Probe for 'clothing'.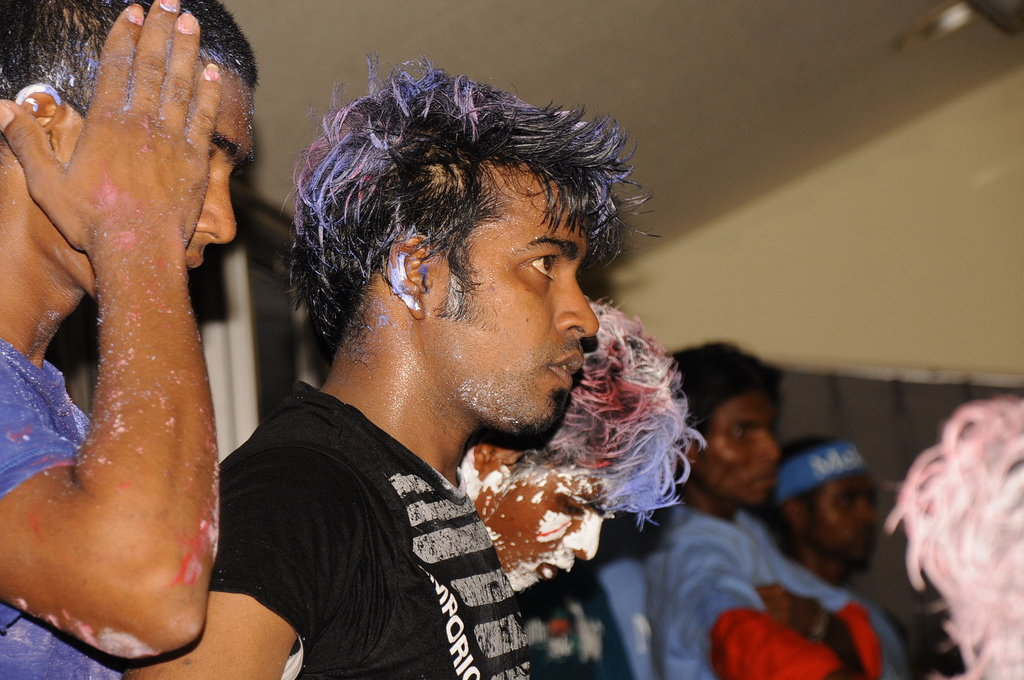
Probe result: <region>0, 352, 107, 678</region>.
